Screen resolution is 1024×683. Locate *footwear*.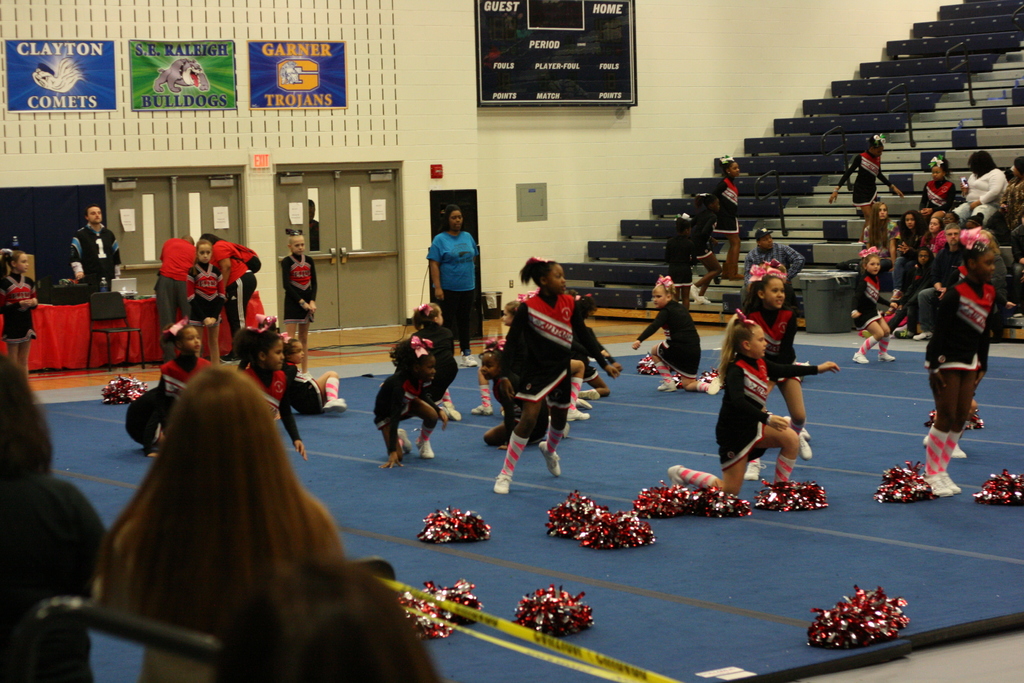
bbox=(657, 378, 677, 391).
